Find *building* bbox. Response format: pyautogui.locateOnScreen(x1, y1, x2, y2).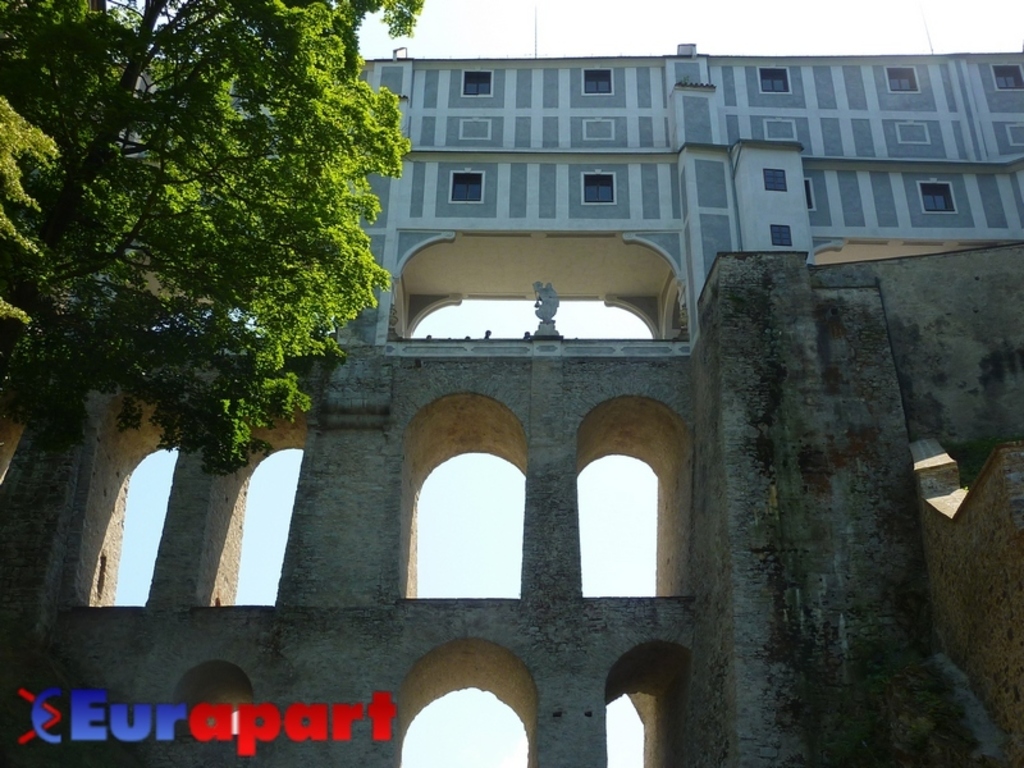
pyautogui.locateOnScreen(0, 0, 1023, 767).
